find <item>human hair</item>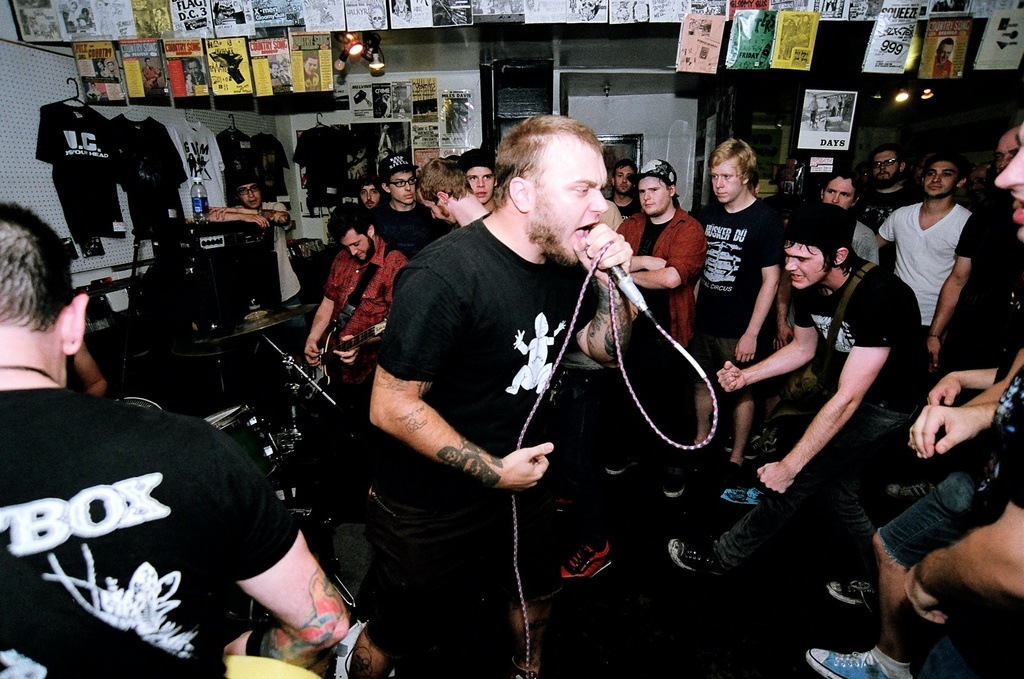
BBox(822, 167, 858, 200)
